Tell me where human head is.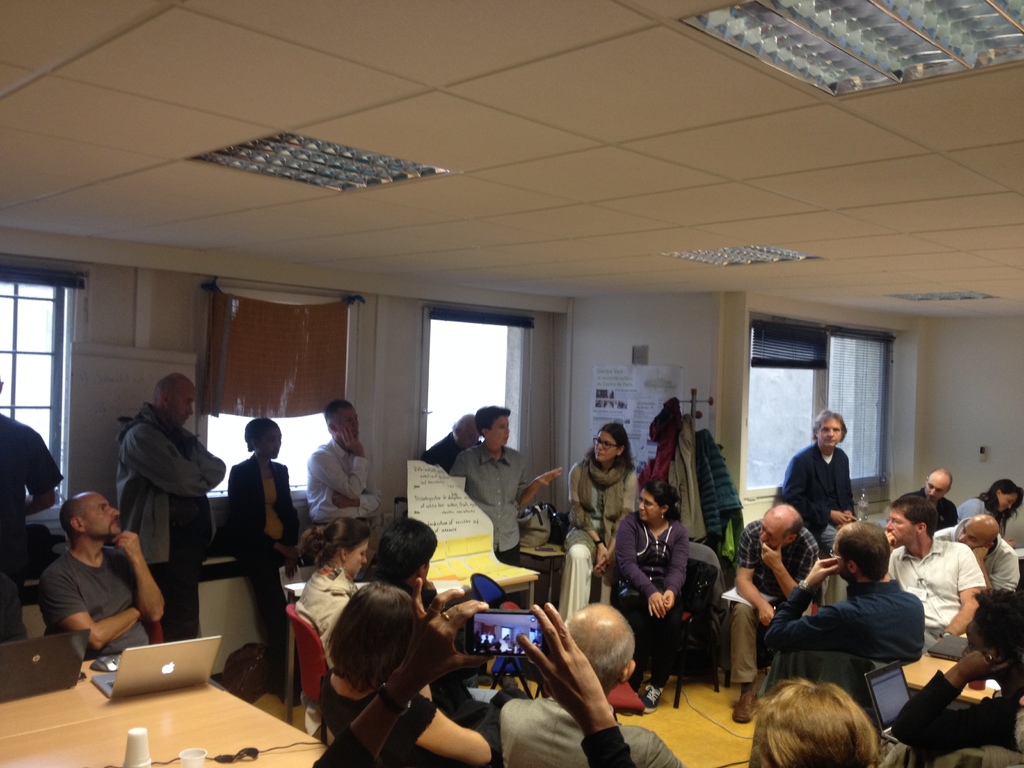
human head is at 245:416:281:463.
